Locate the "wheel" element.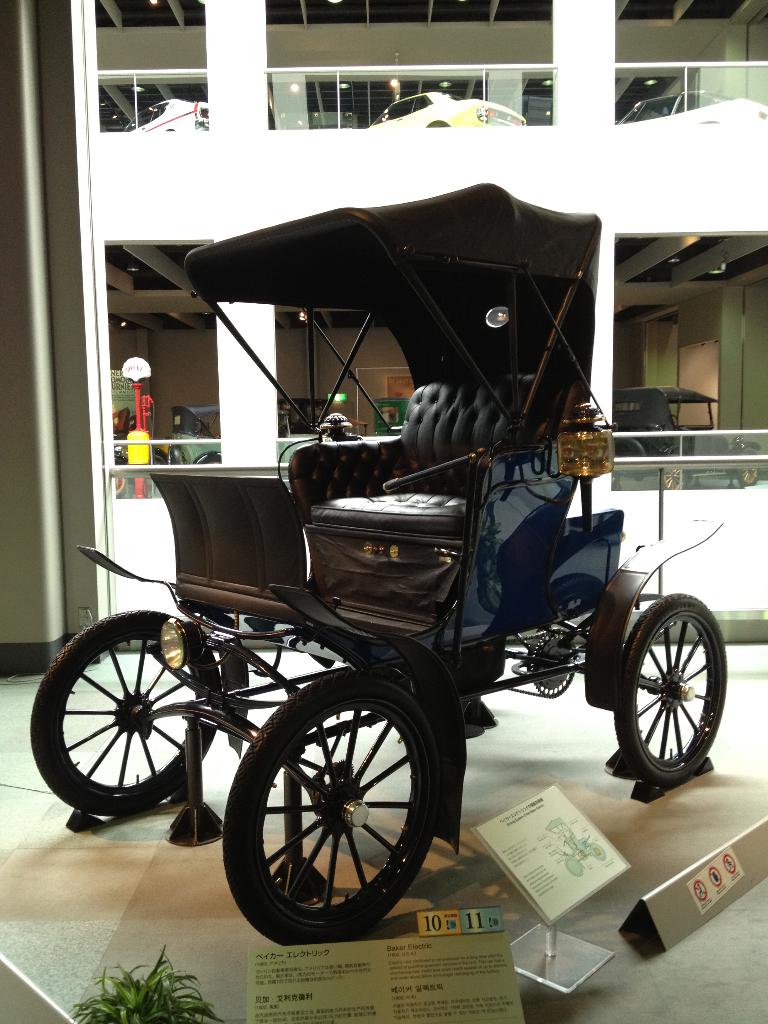
Element bbox: l=613, t=440, r=646, b=461.
